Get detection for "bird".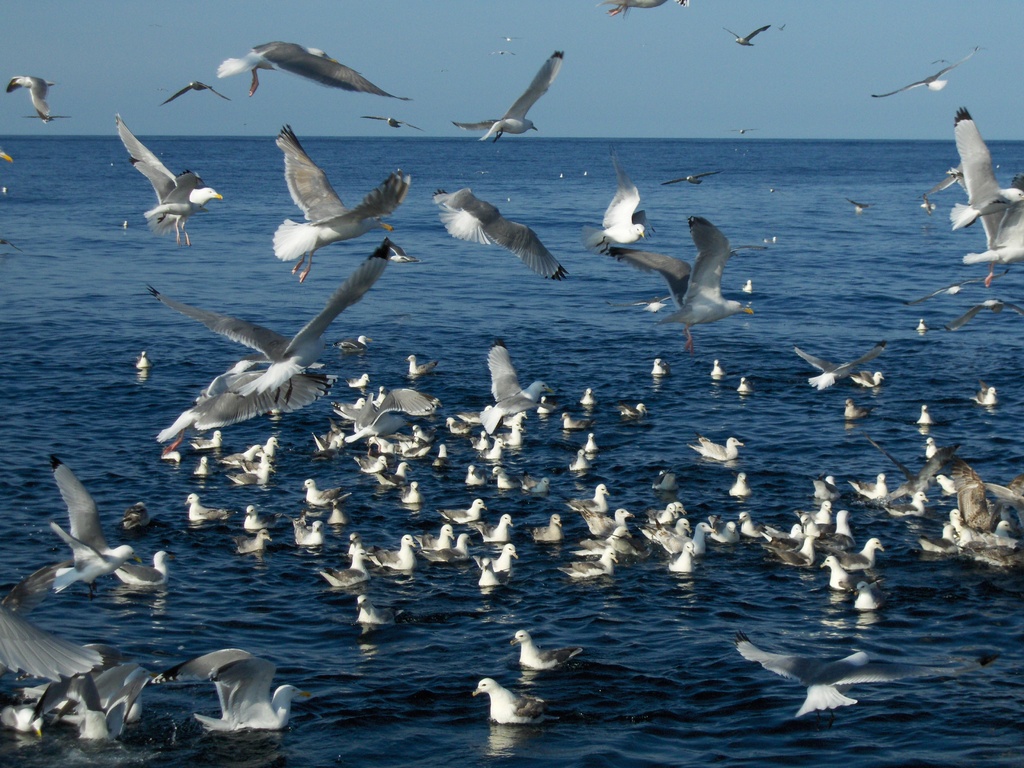
Detection: left=228, top=454, right=271, bottom=481.
